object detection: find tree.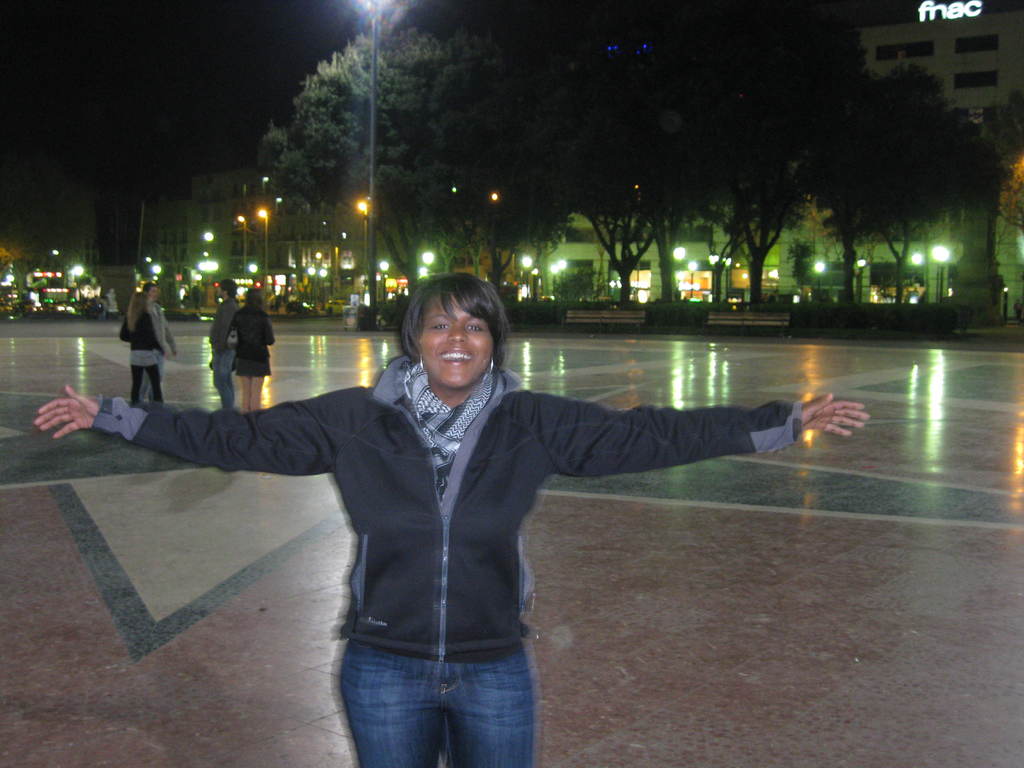
(left=676, top=0, right=836, bottom=318).
